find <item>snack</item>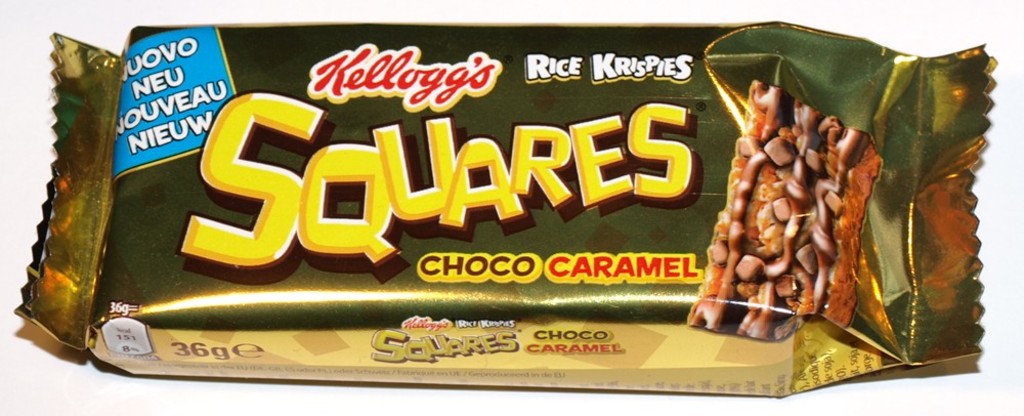
box=[0, 6, 1023, 415]
